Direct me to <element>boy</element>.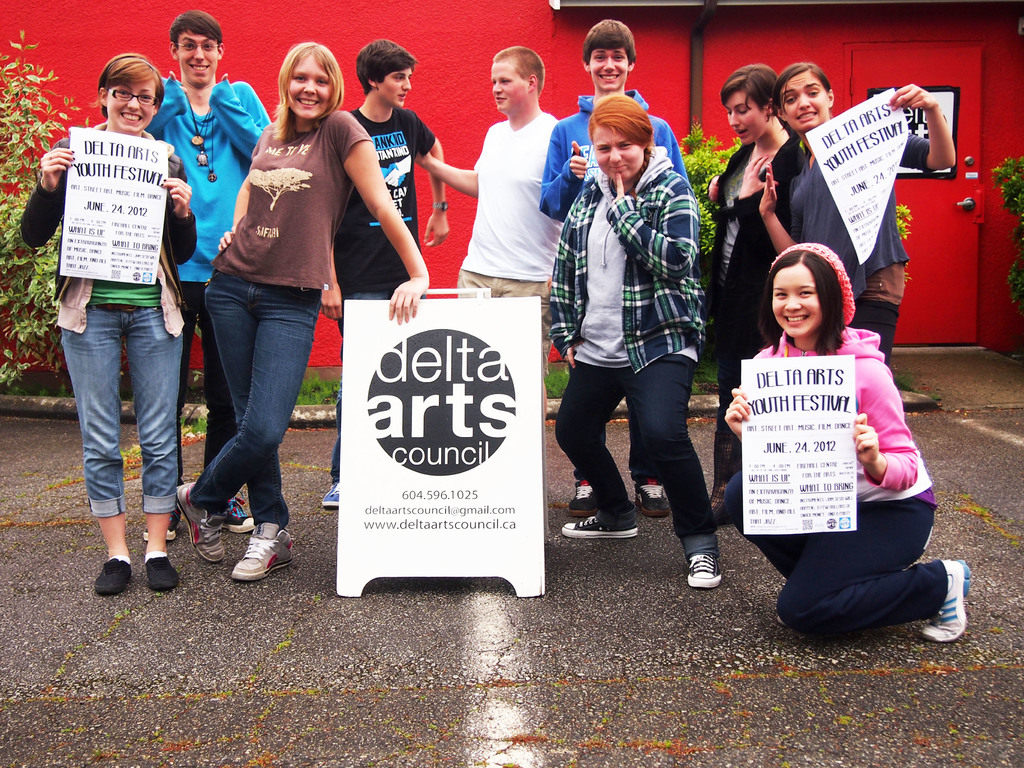
Direction: <box>131,11,278,544</box>.
